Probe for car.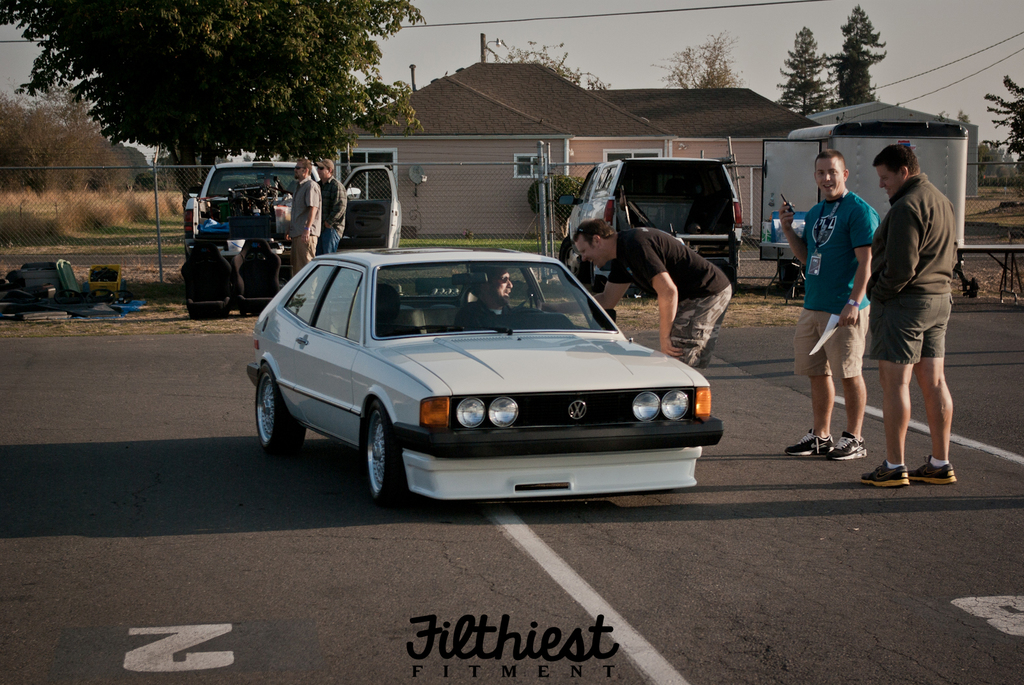
Probe result: x1=184, y1=159, x2=396, y2=250.
